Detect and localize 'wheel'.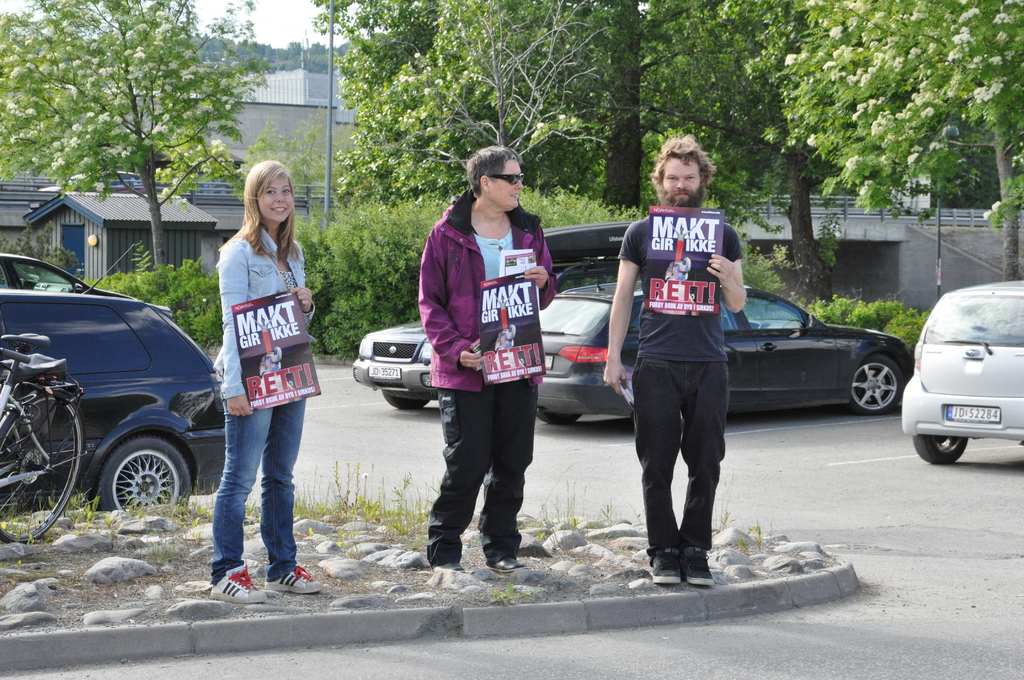
Localized at Rect(914, 435, 966, 460).
